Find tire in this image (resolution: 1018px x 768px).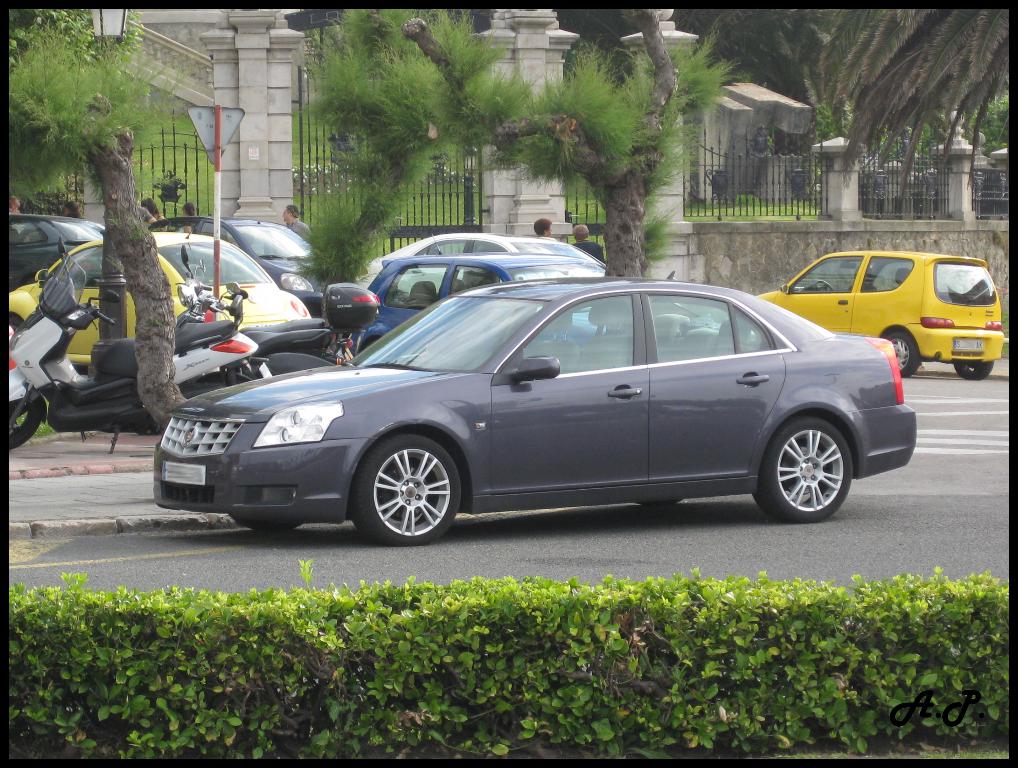
351 433 454 534.
